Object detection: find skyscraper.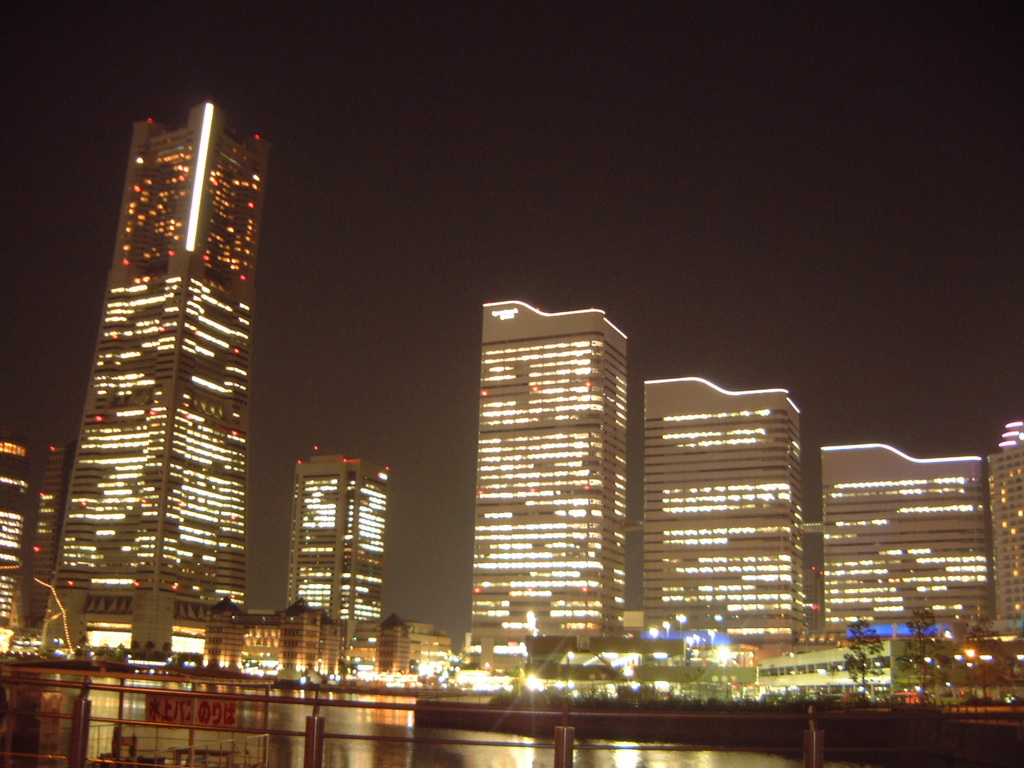
bbox(820, 436, 1000, 634).
